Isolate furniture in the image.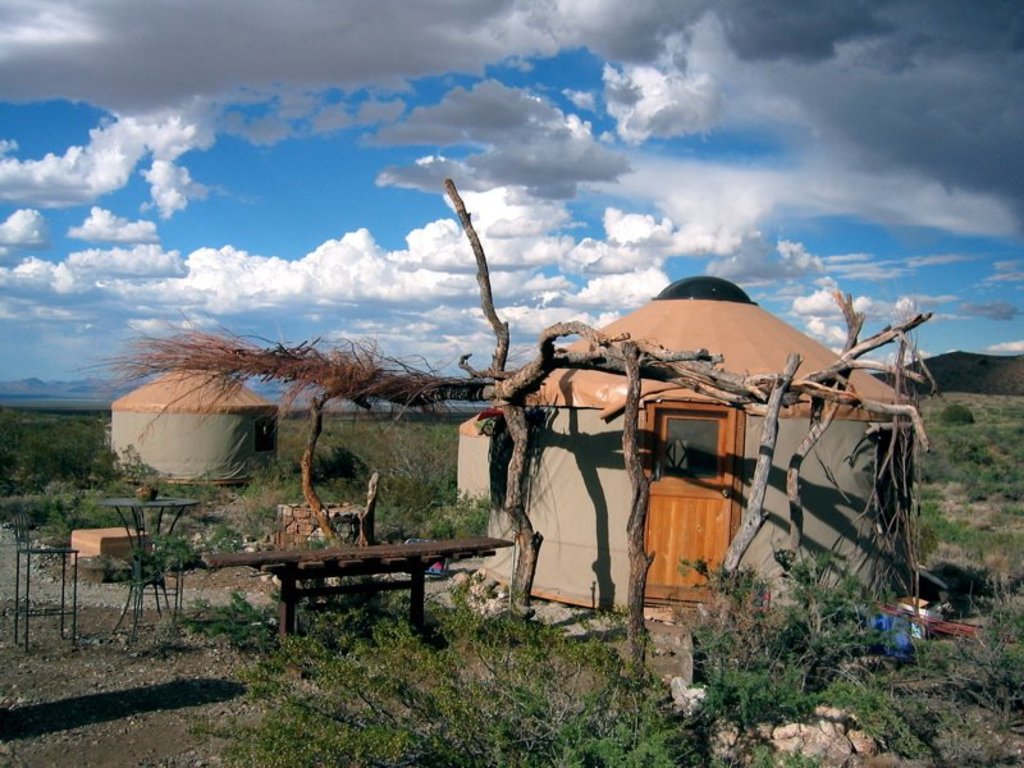
Isolated region: box=[92, 493, 200, 636].
